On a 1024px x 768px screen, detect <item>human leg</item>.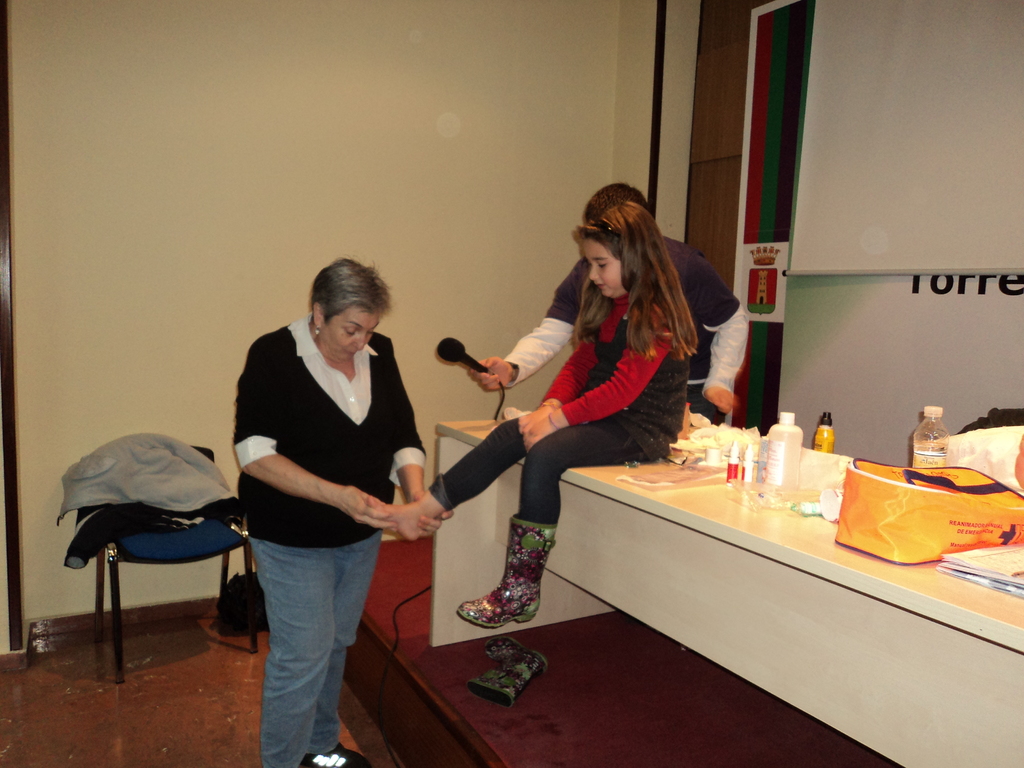
rect(360, 415, 526, 542).
